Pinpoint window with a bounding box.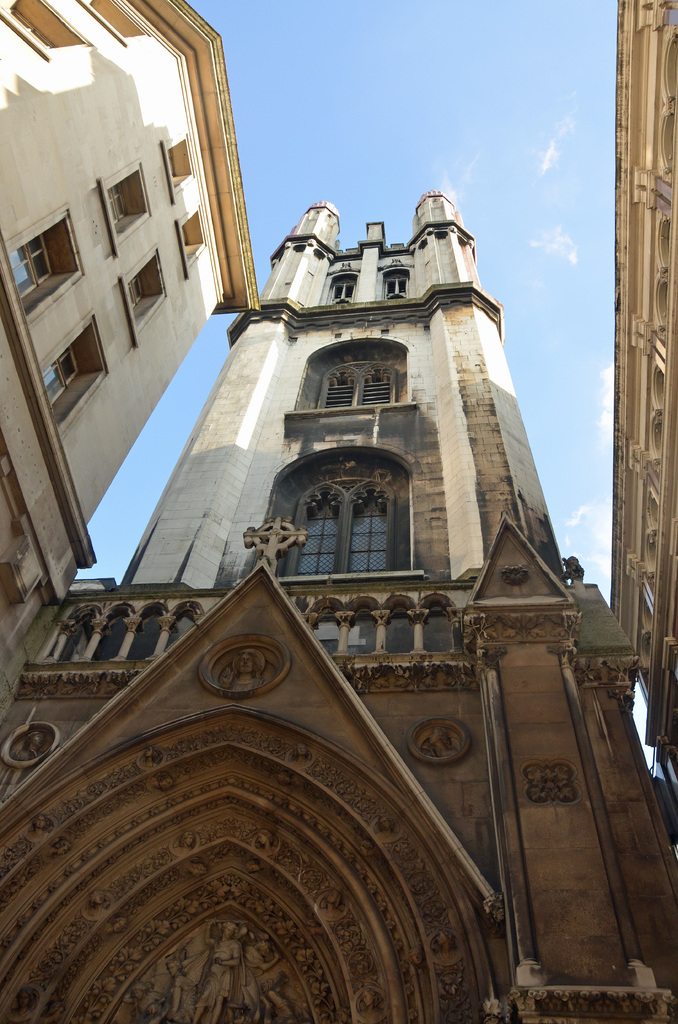
bbox(179, 197, 216, 267).
